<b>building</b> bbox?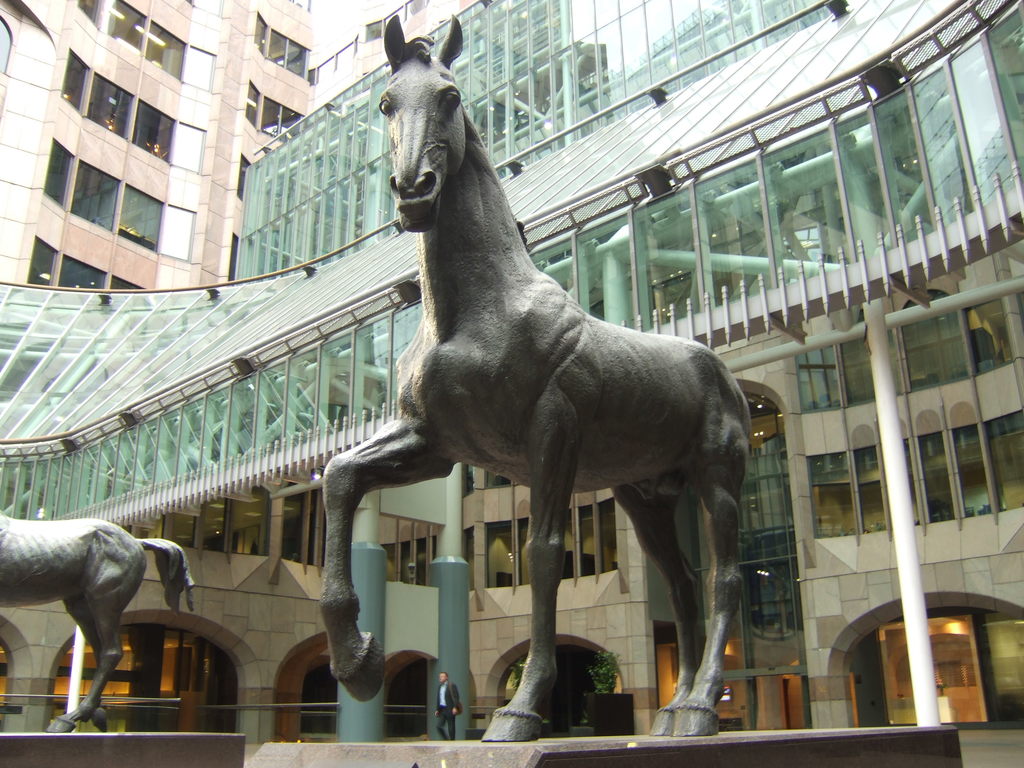
BBox(0, 0, 1023, 766)
